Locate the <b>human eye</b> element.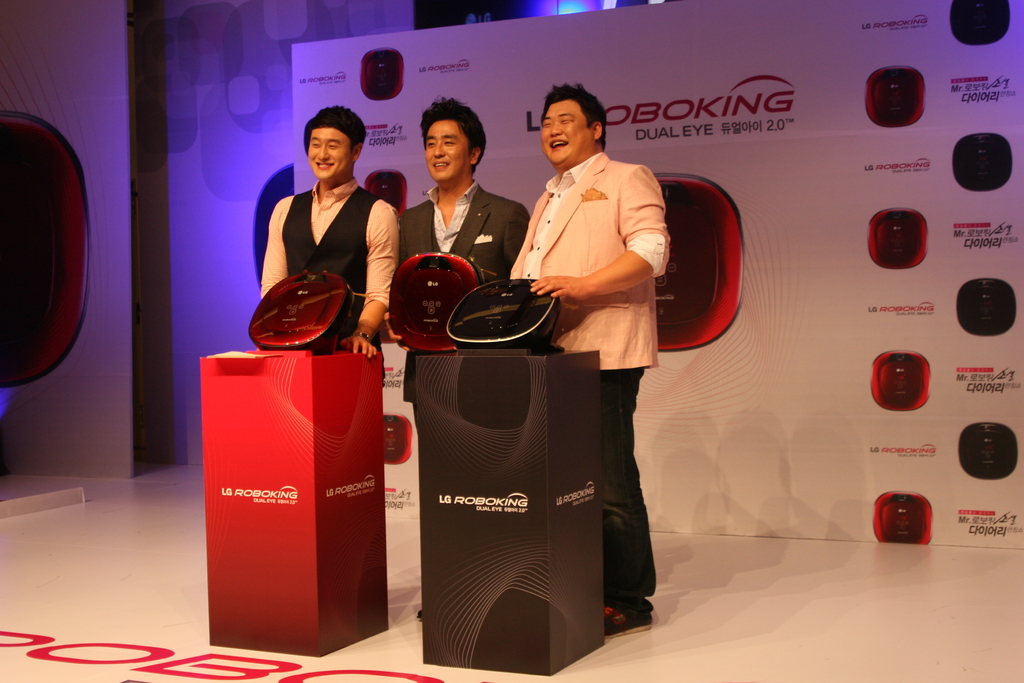
Element bbox: l=426, t=142, r=436, b=149.
